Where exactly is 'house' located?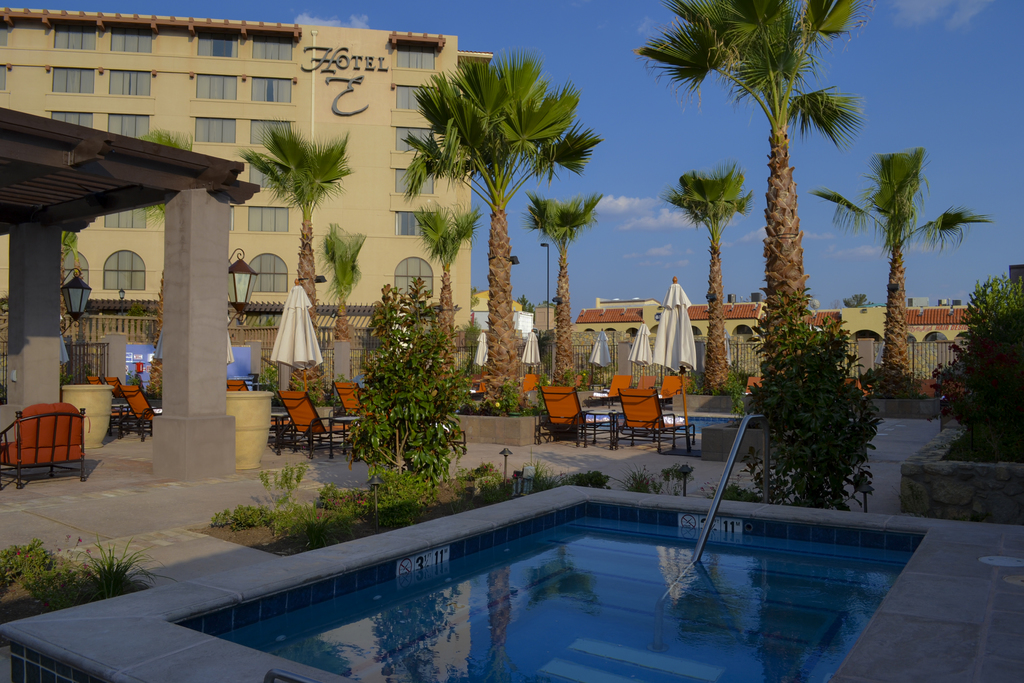
Its bounding box is (569, 281, 986, 386).
